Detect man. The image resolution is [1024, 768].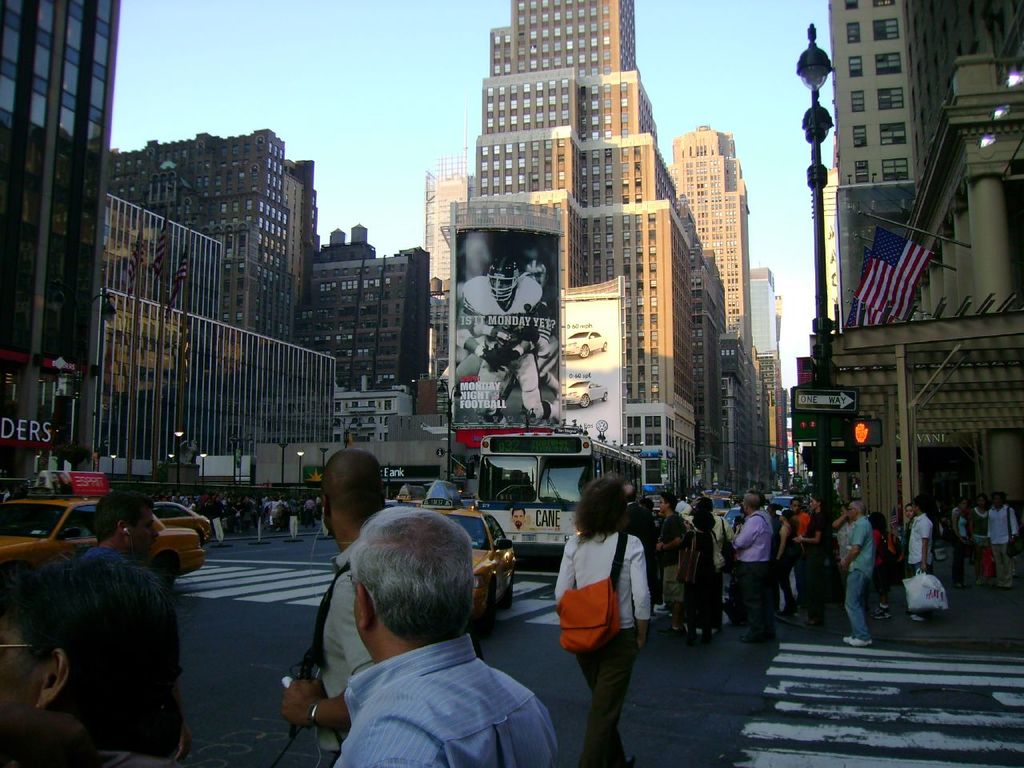
<region>318, 526, 564, 767</region>.
